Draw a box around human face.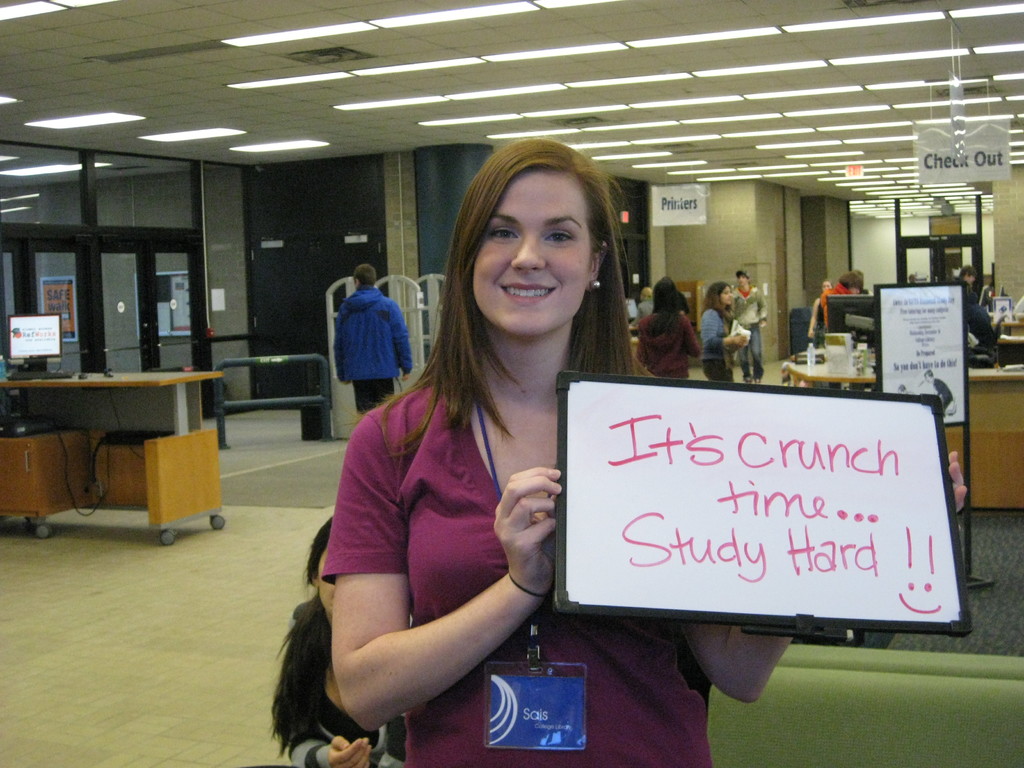
x1=719 y1=285 x2=733 y2=305.
